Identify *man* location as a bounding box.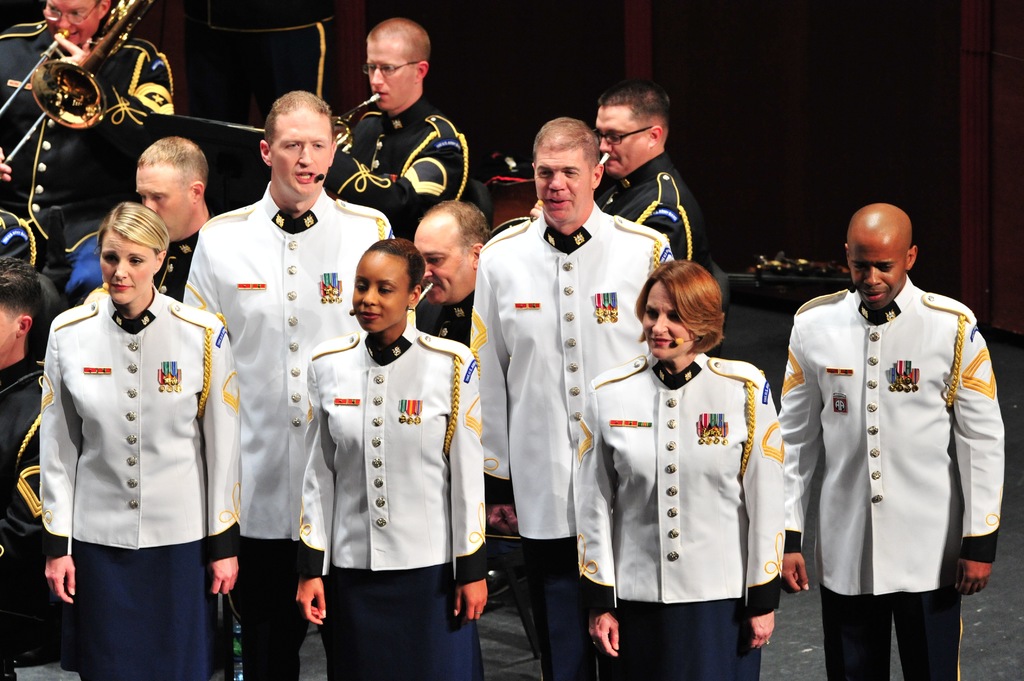
329 16 467 246.
